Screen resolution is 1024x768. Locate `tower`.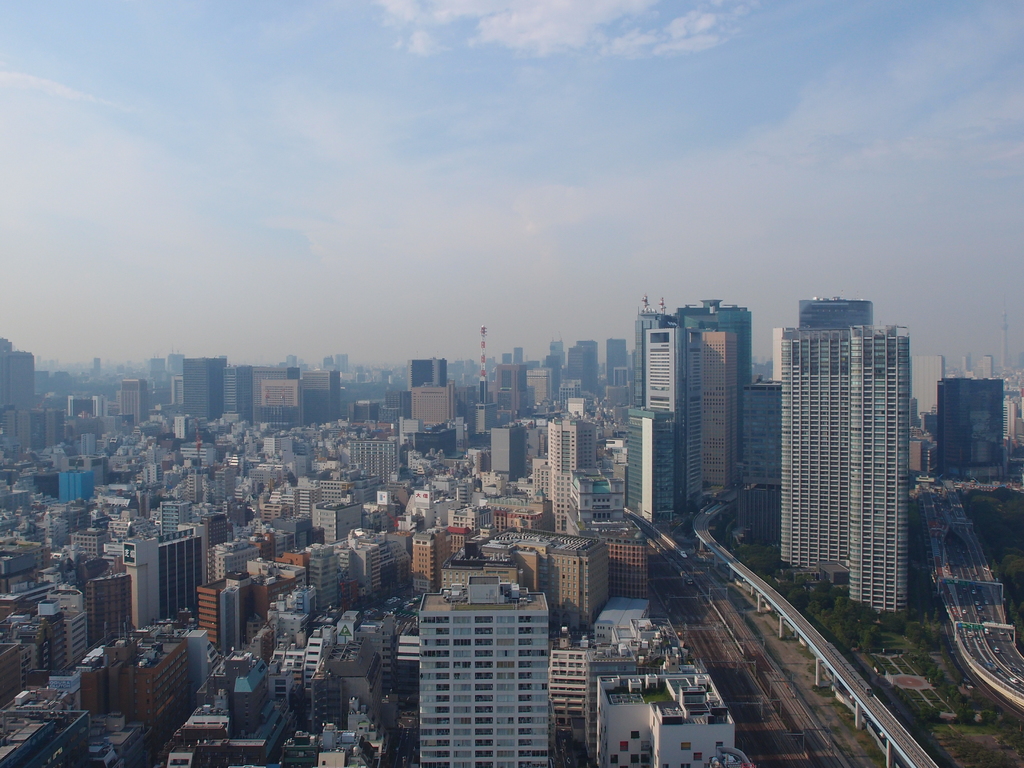
bbox=[120, 379, 147, 425].
